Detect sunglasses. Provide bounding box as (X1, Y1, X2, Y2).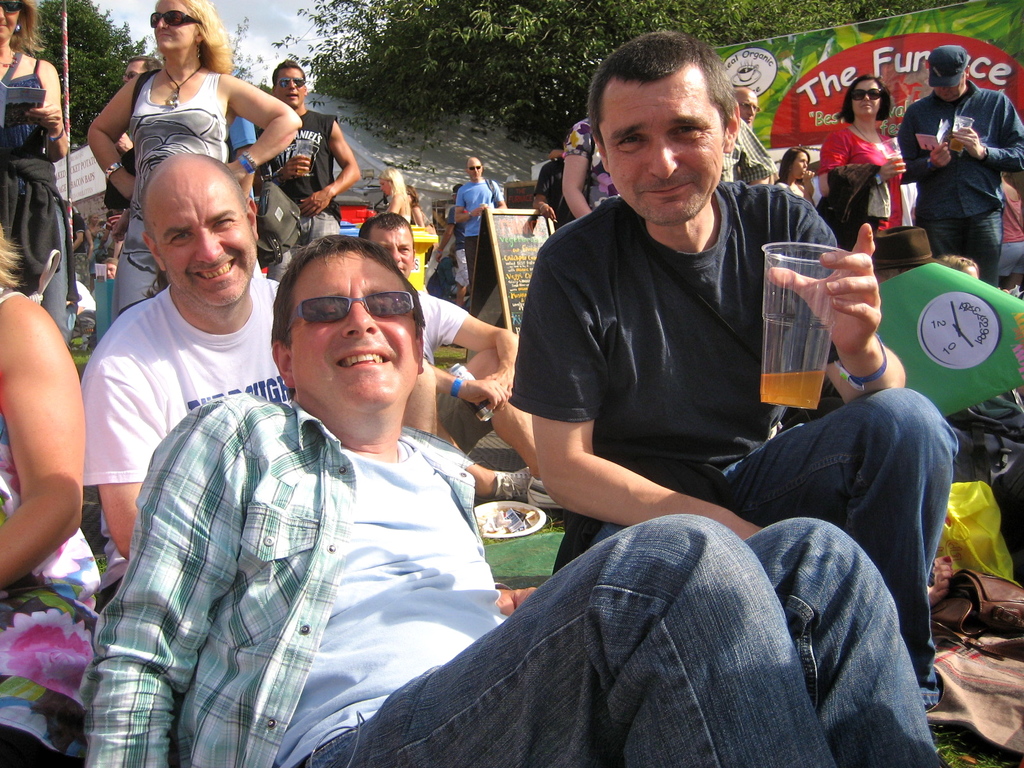
(280, 77, 306, 86).
